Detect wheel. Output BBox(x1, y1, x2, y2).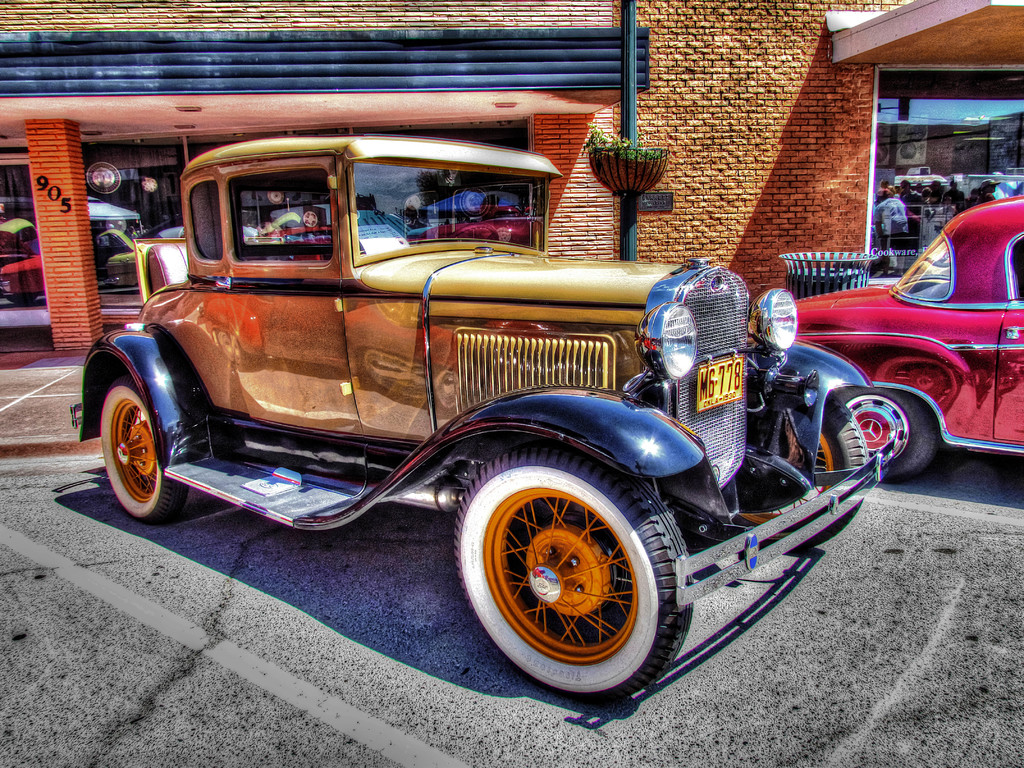
BBox(454, 450, 689, 703).
